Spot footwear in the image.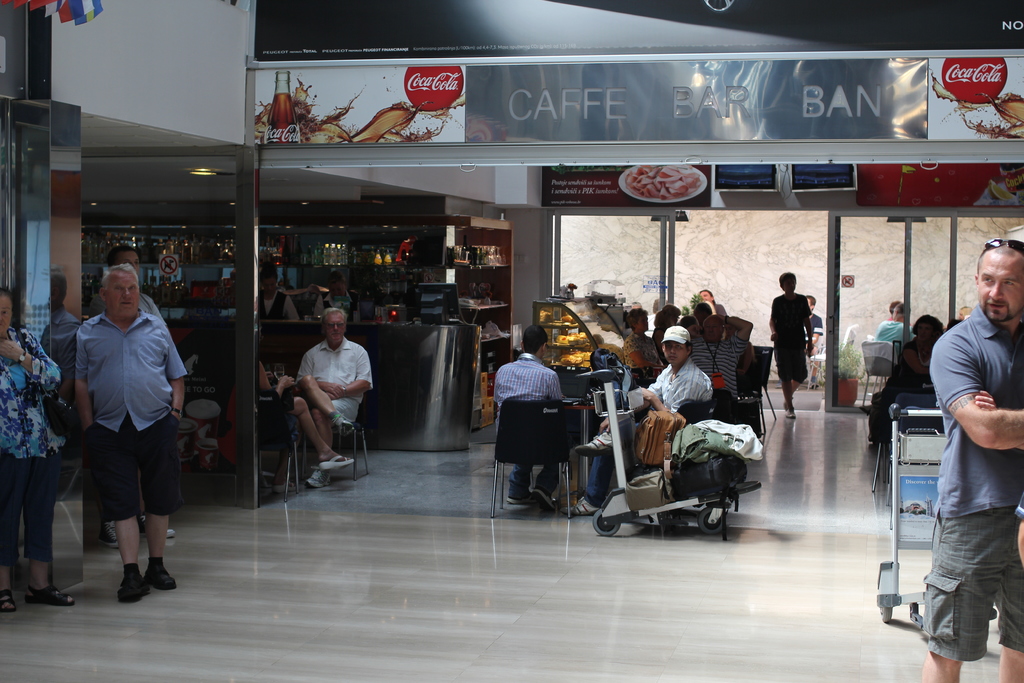
footwear found at bbox(140, 559, 186, 589).
